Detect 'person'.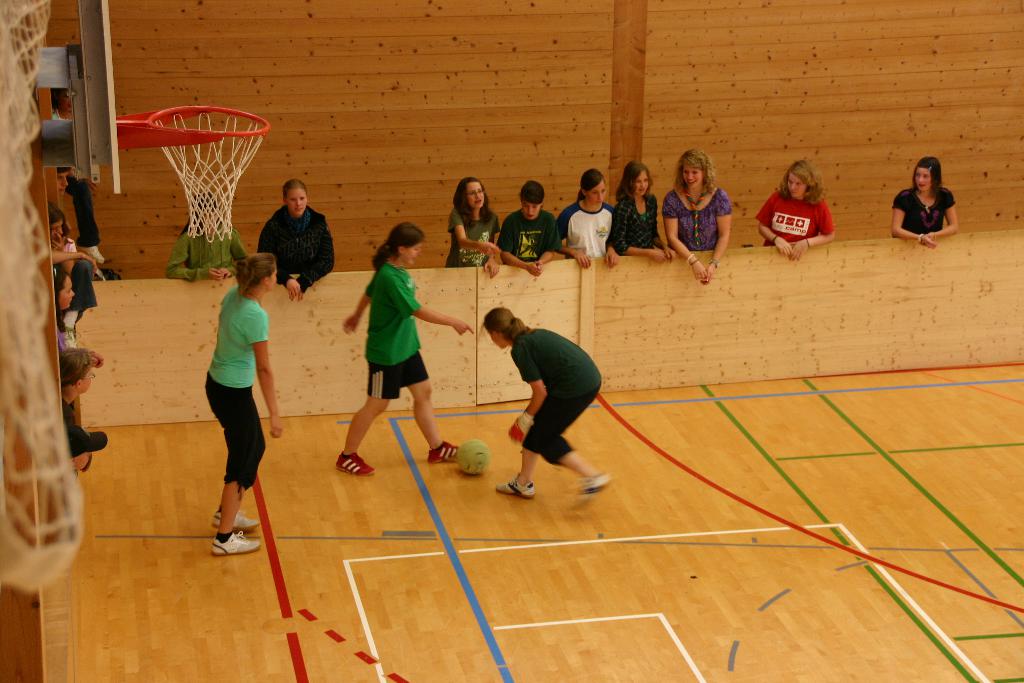
Detected at 612, 157, 681, 263.
